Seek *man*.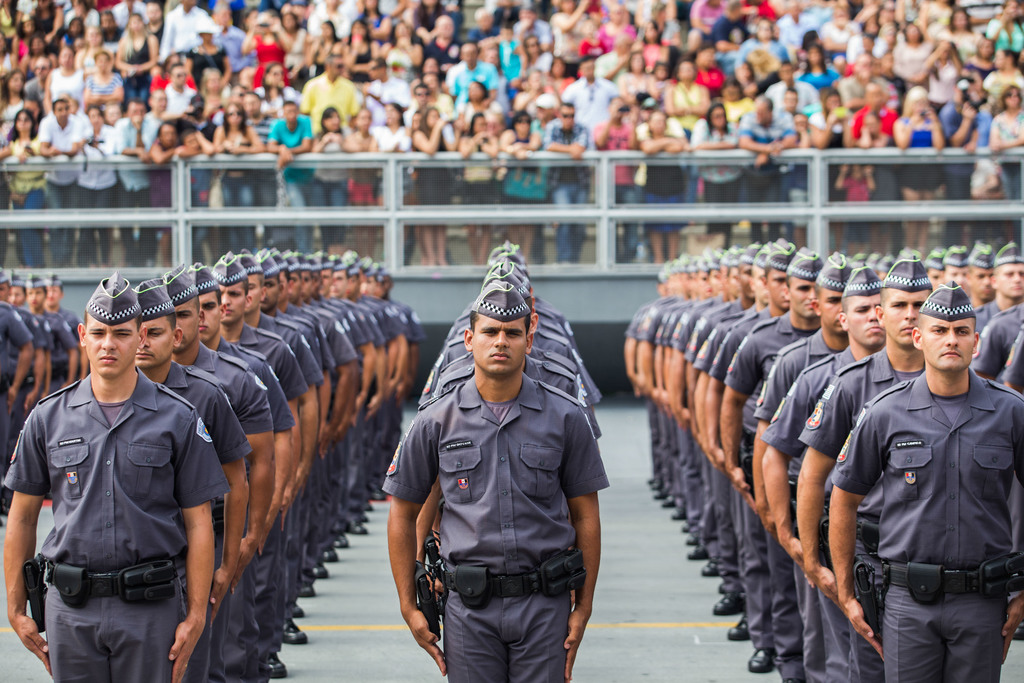
select_region(835, 281, 1023, 680).
